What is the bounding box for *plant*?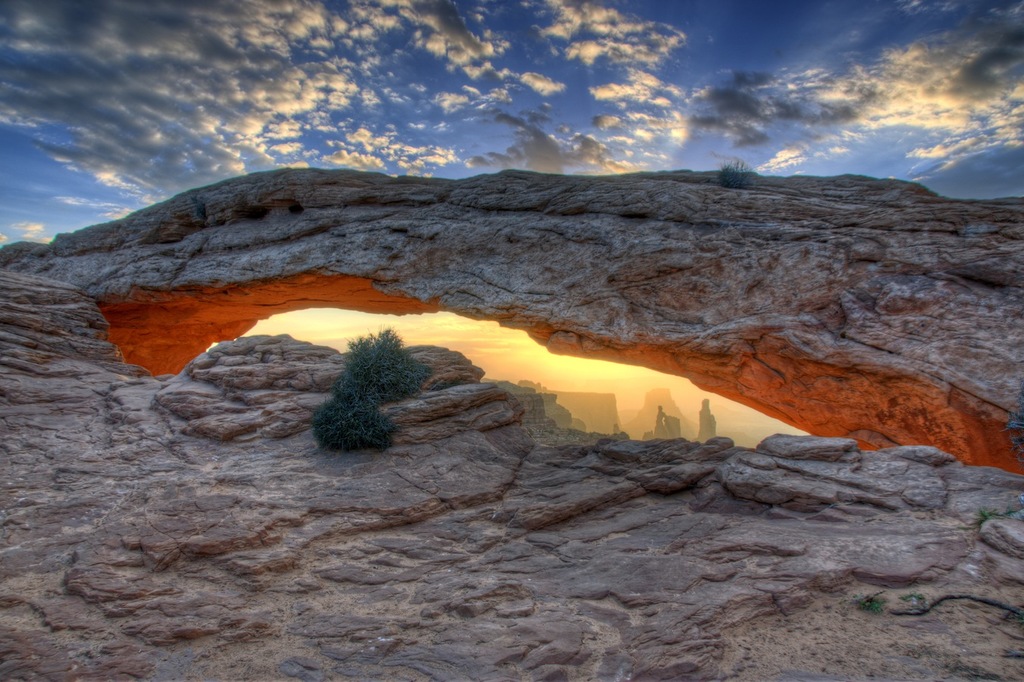
bbox=[1006, 392, 1023, 455].
